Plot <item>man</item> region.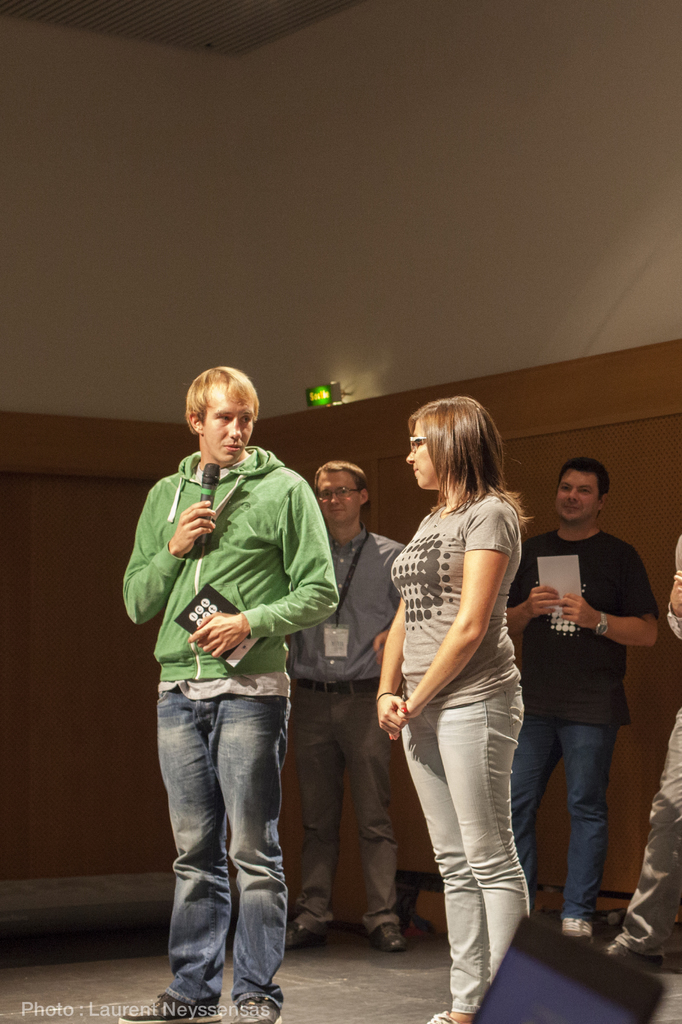
Plotted at [281,463,417,946].
